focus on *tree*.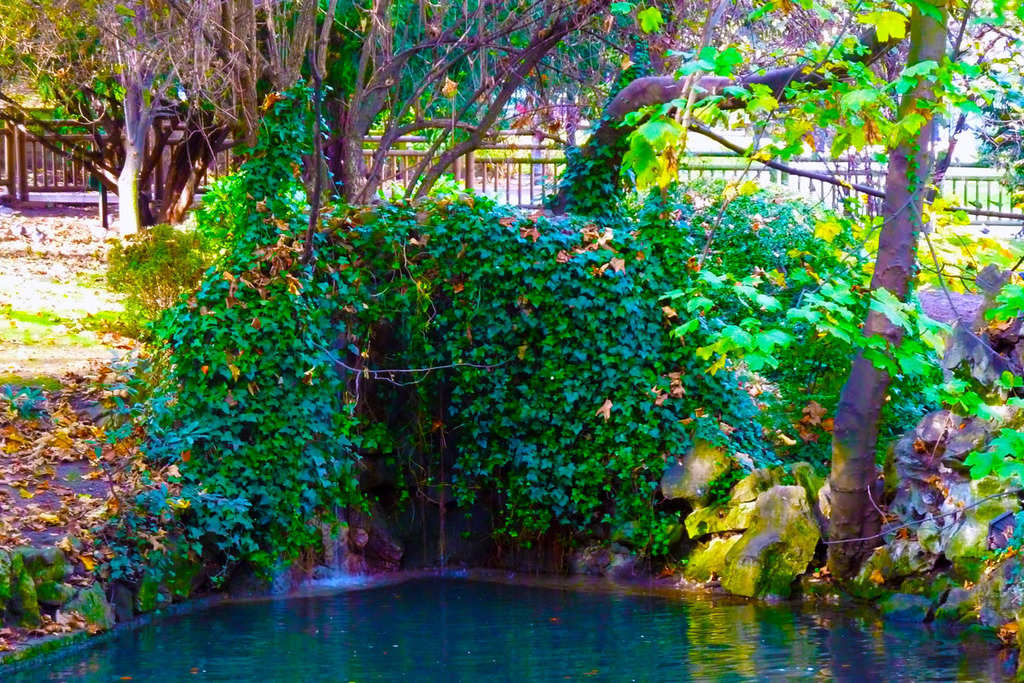
Focused at bbox(786, 0, 959, 580).
